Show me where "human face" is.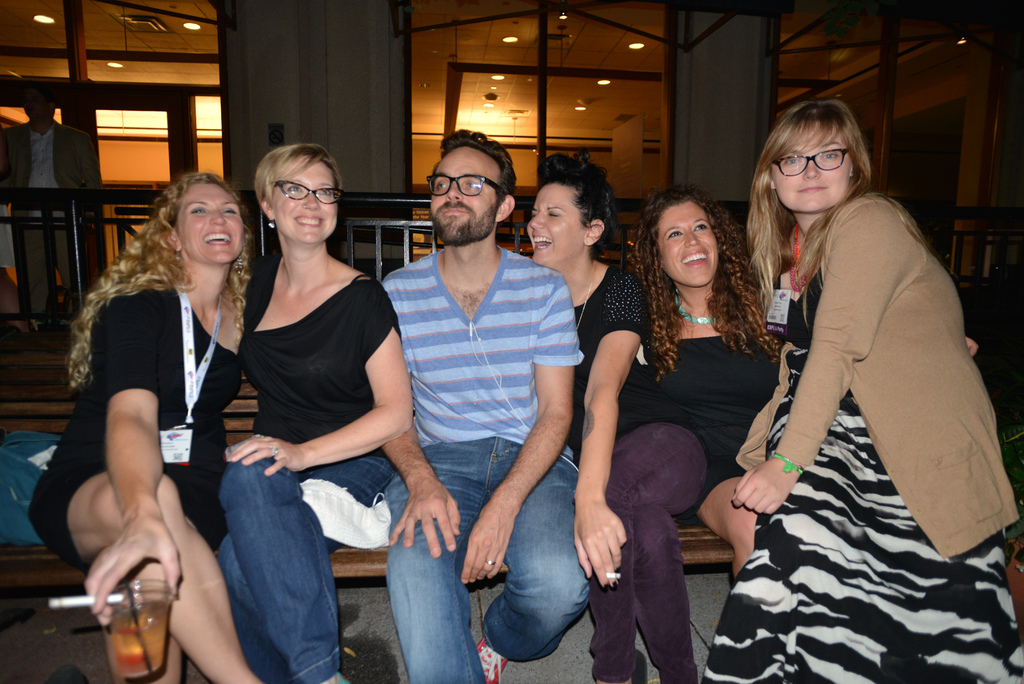
"human face" is at rect(773, 129, 858, 215).
